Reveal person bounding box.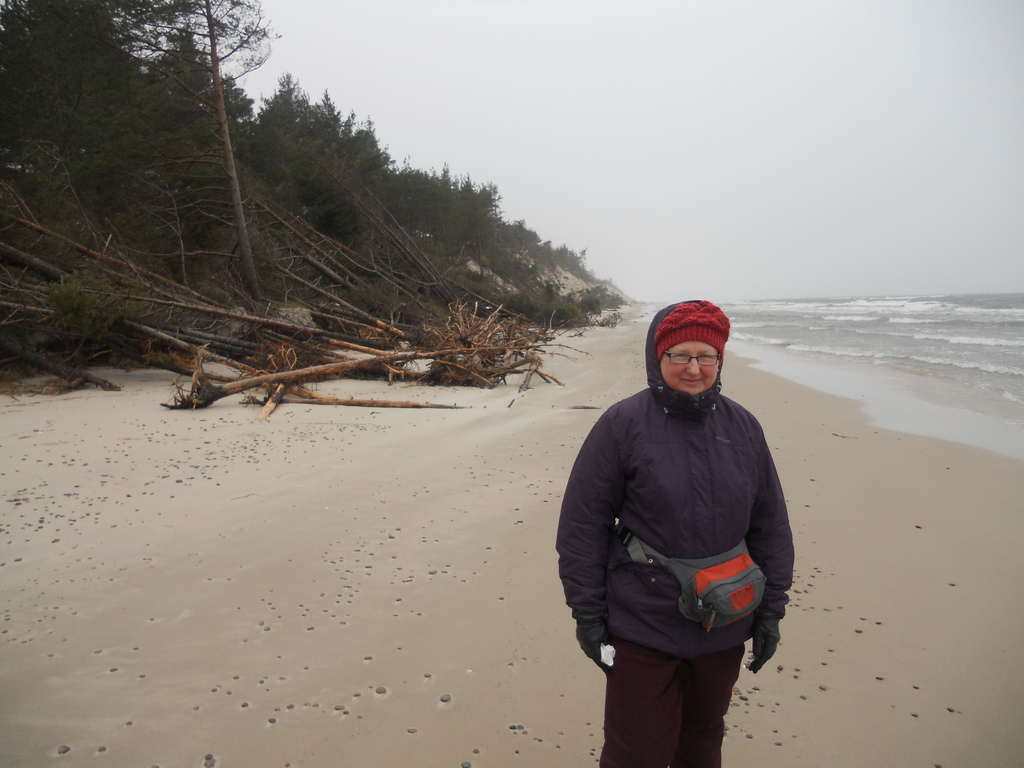
Revealed: bbox=(554, 282, 794, 764).
